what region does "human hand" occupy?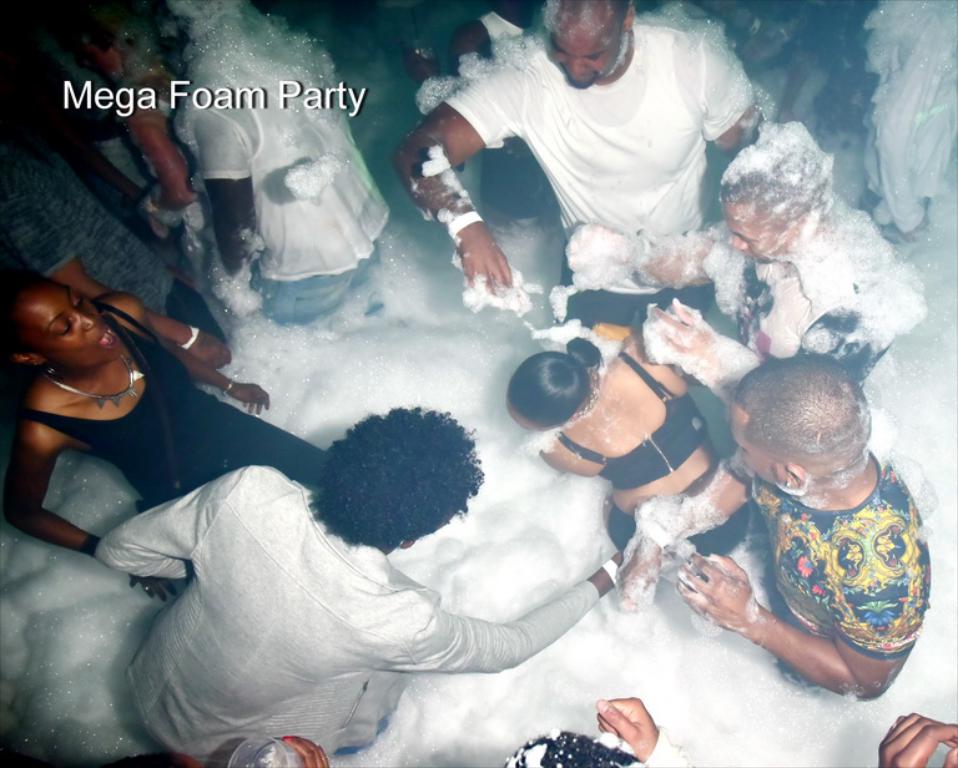
(left=878, top=707, right=957, bottom=767).
